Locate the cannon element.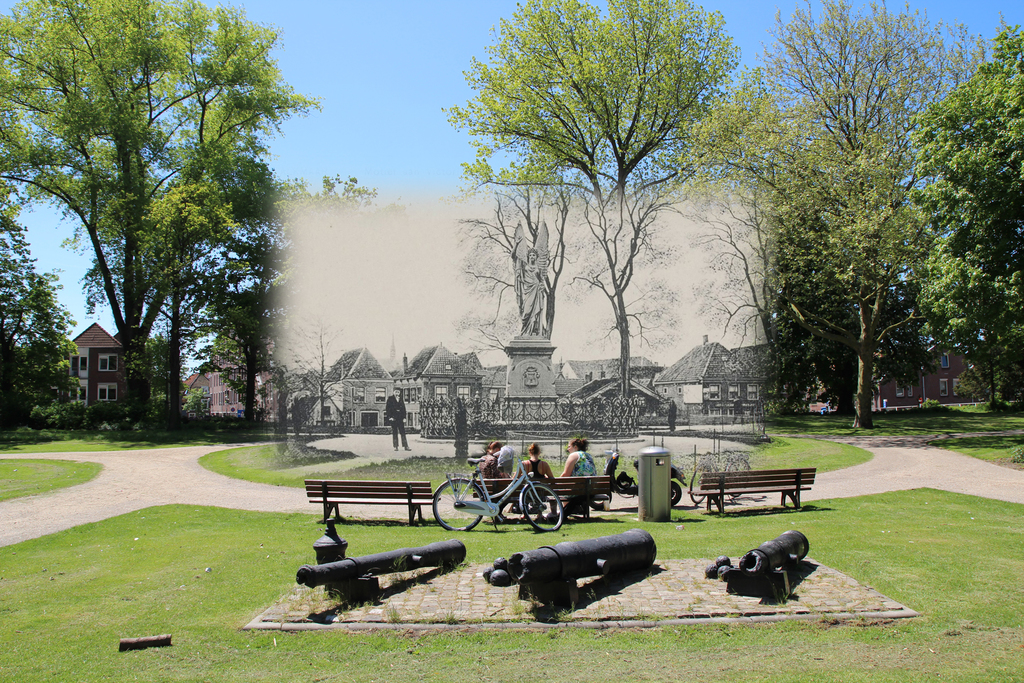
Element bbox: [300, 536, 467, 600].
